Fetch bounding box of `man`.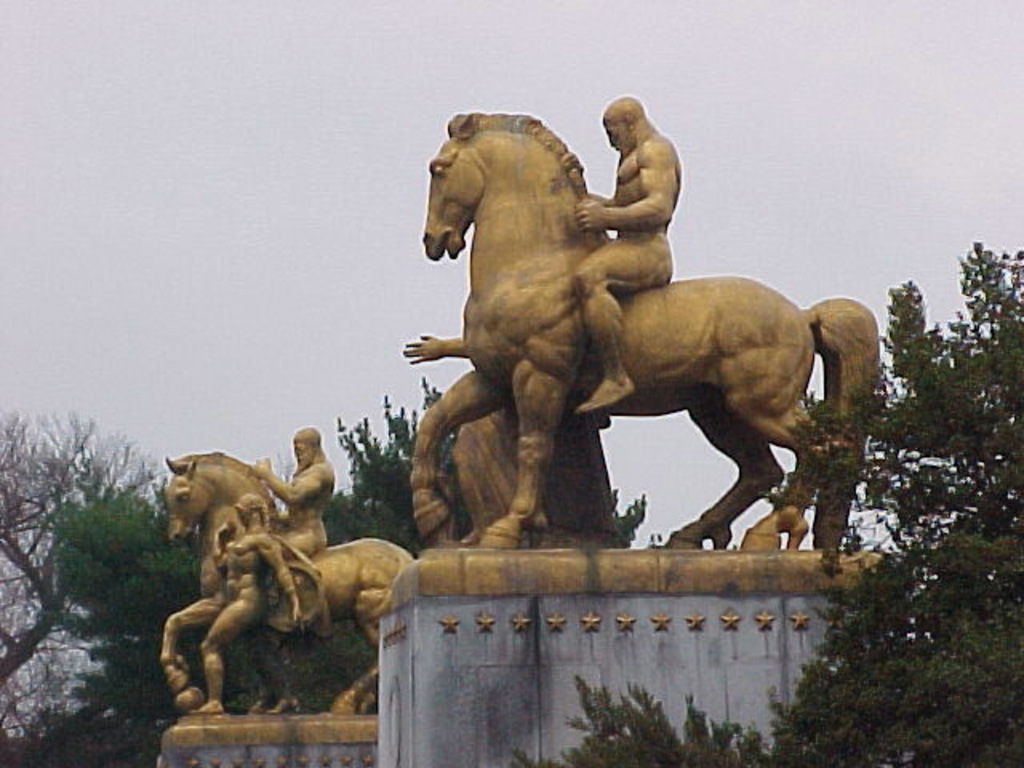
Bbox: box=[576, 96, 678, 413].
